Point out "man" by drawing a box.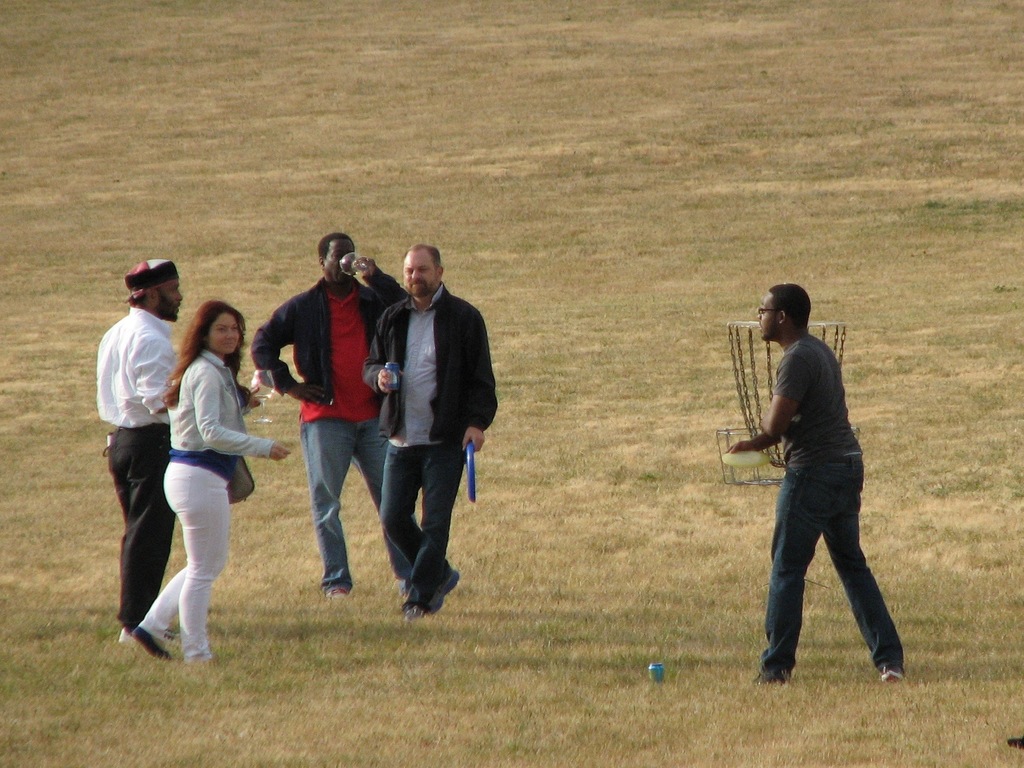
BBox(96, 254, 182, 648).
